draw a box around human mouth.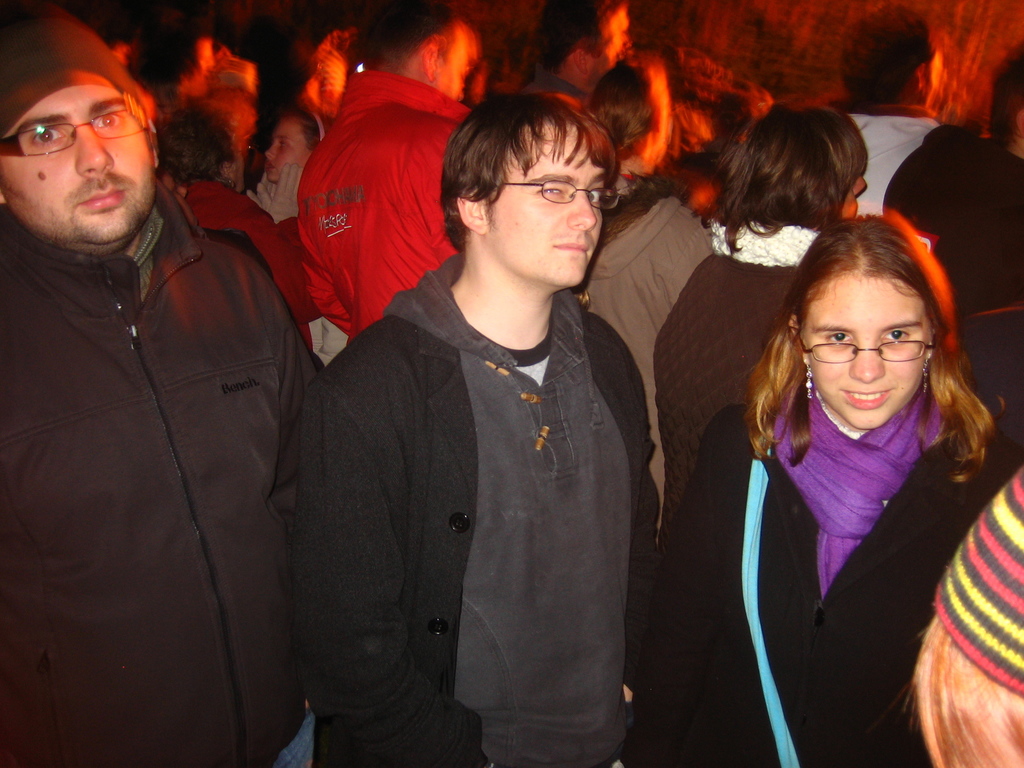
detection(844, 388, 894, 407).
